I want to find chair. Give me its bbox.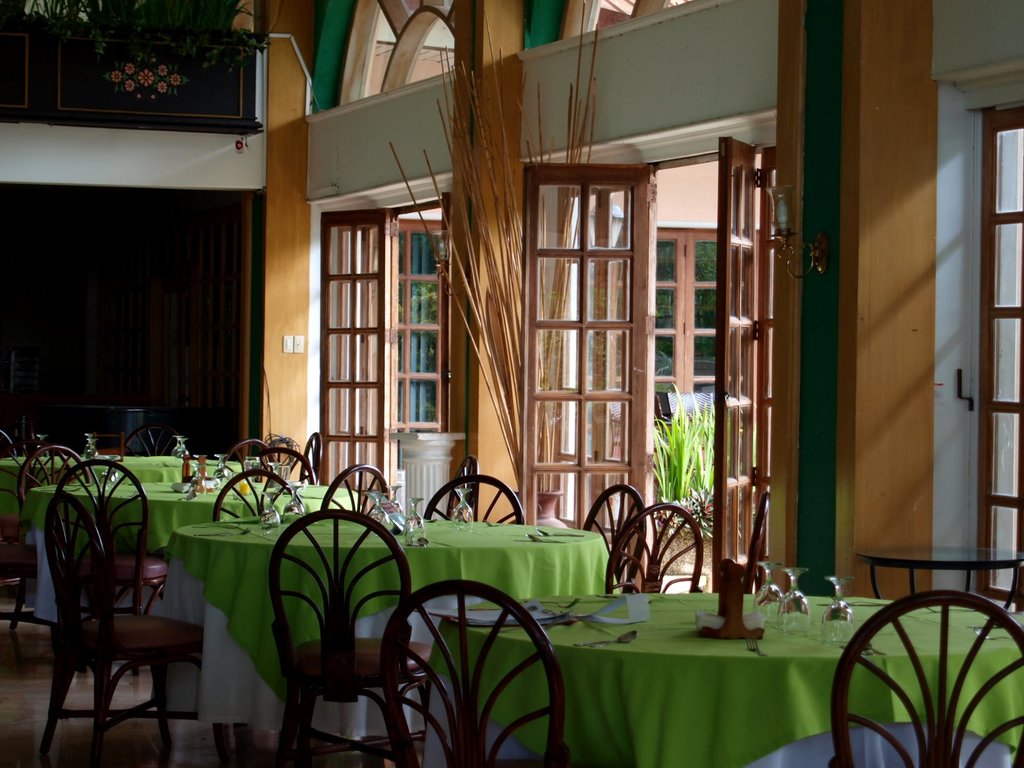
l=221, t=438, r=278, b=477.
